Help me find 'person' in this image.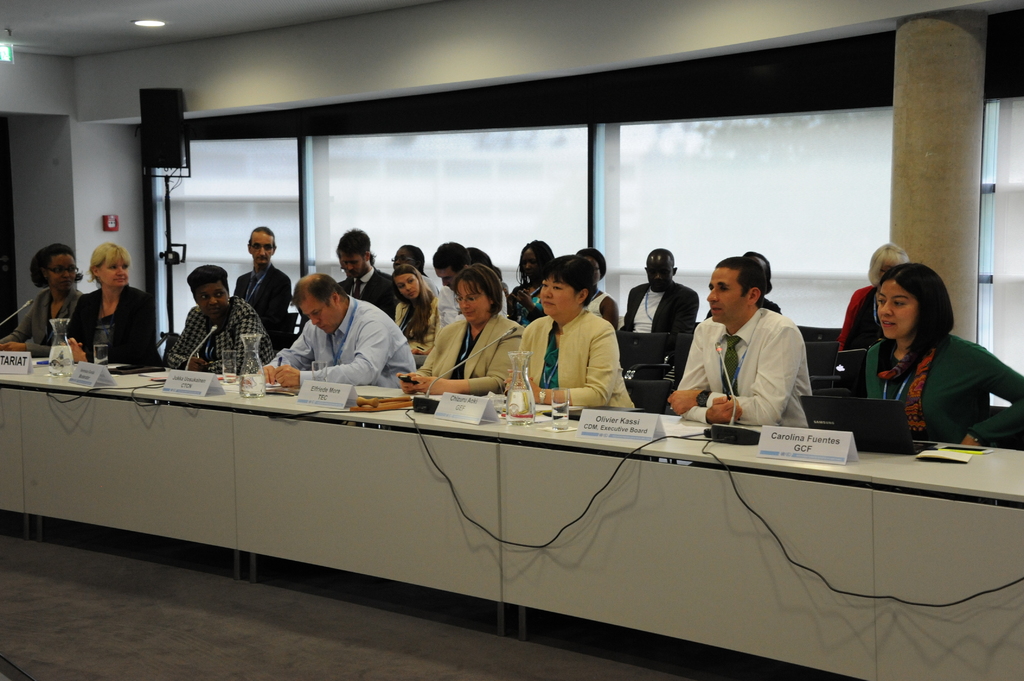
Found it: BBox(828, 248, 926, 398).
